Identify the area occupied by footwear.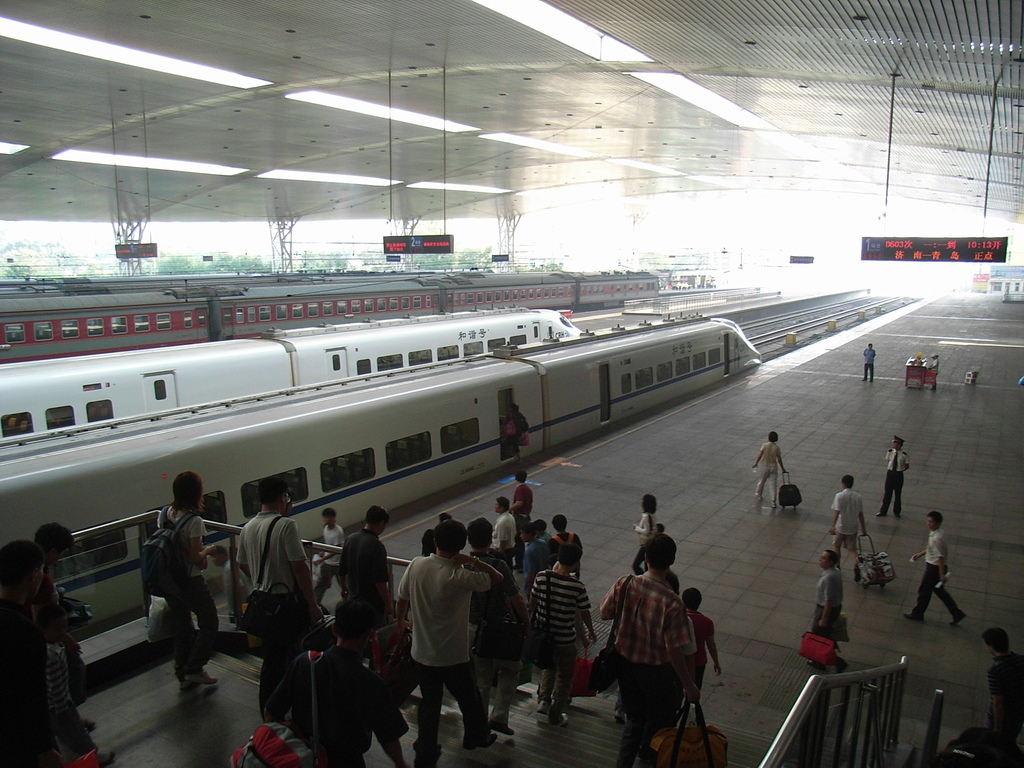
Area: 179 678 196 696.
